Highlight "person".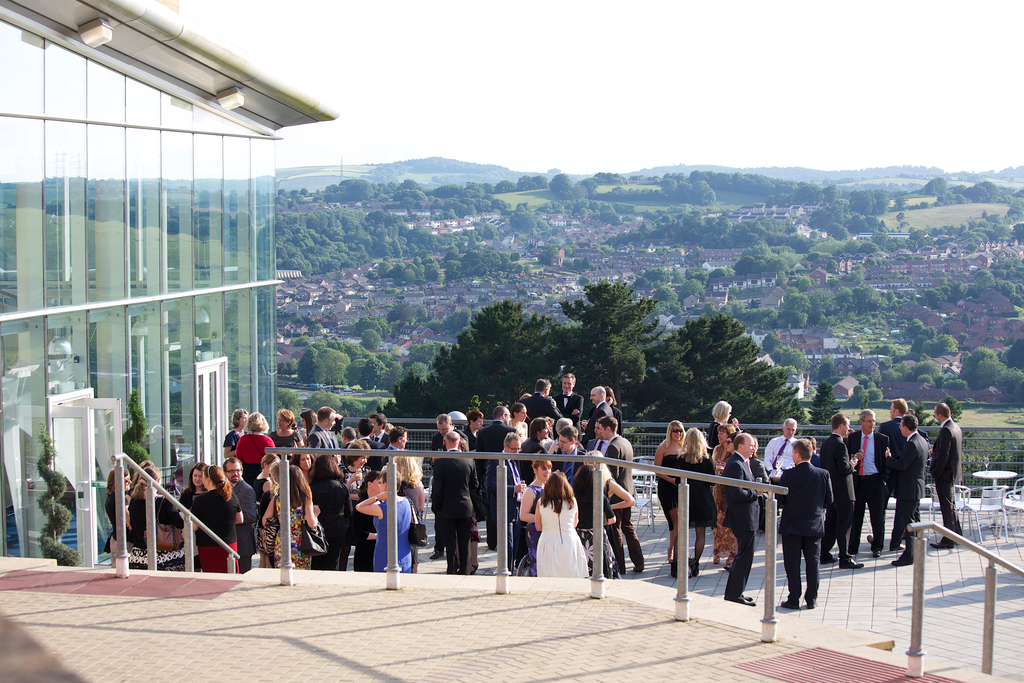
Highlighted region: region(928, 403, 962, 552).
